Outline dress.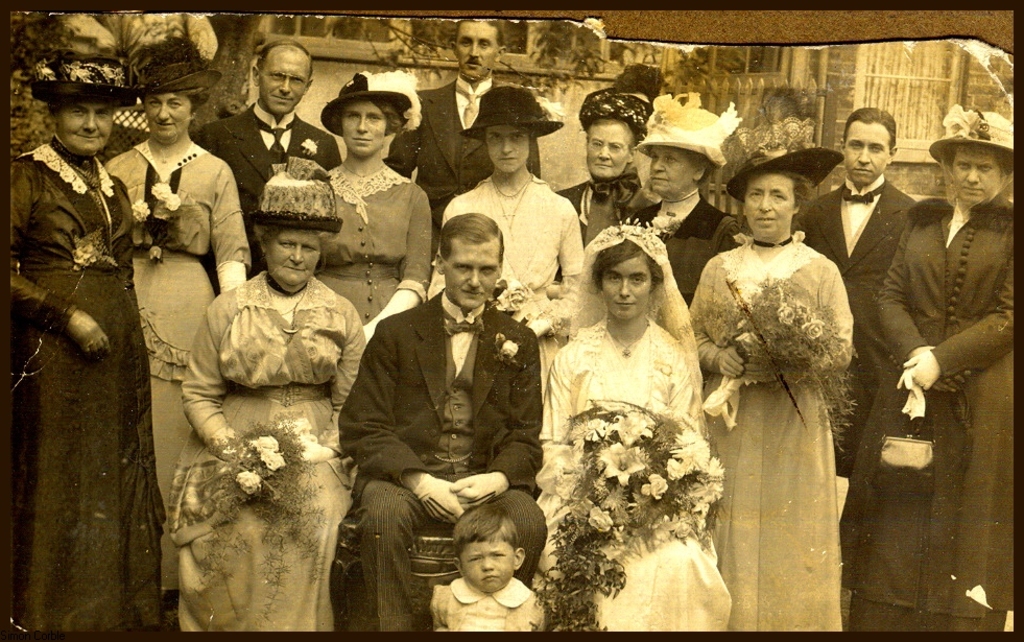
Outline: detection(6, 145, 172, 641).
